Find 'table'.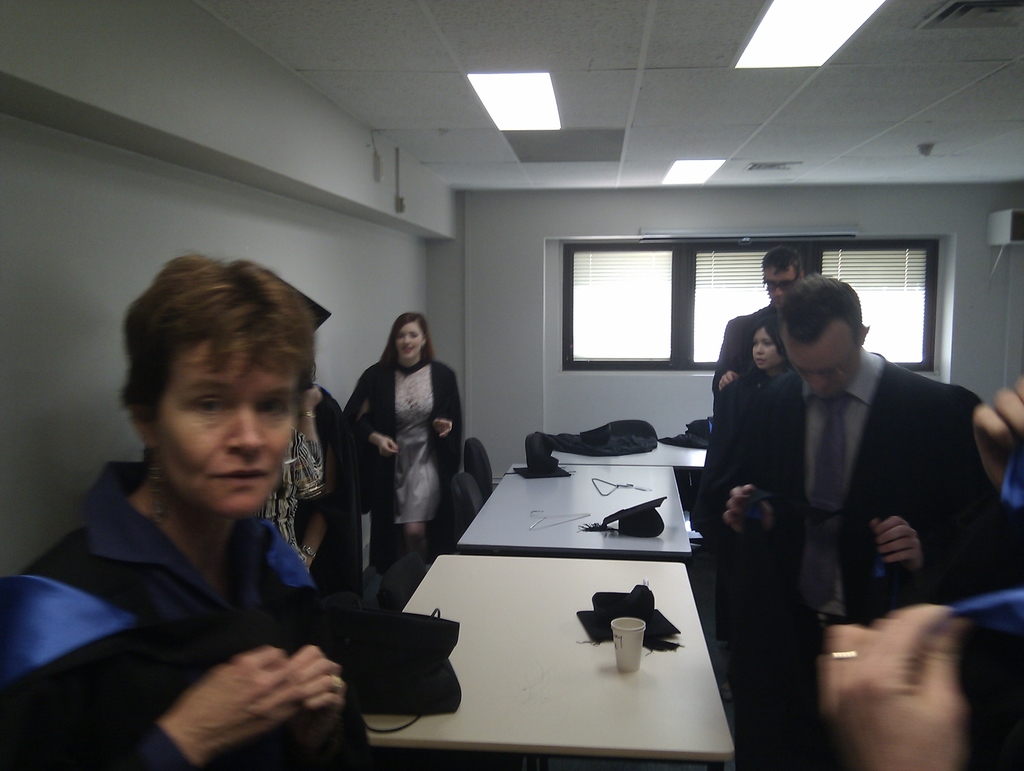
548 437 708 505.
